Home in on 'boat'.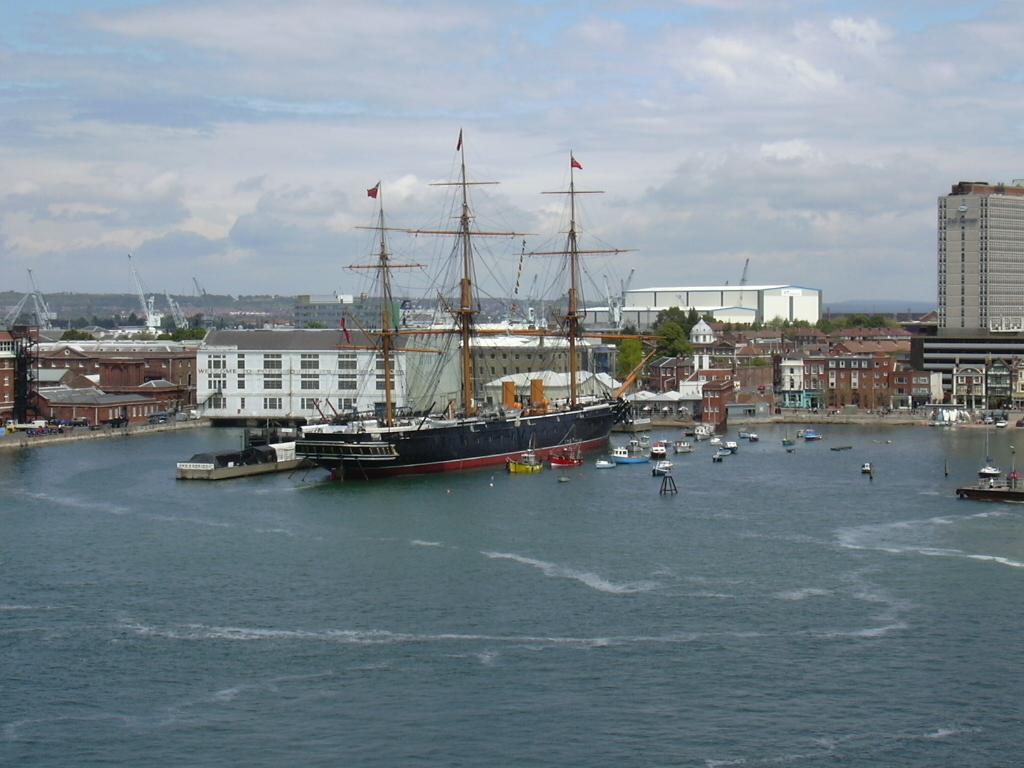
Homed in at locate(646, 443, 665, 463).
